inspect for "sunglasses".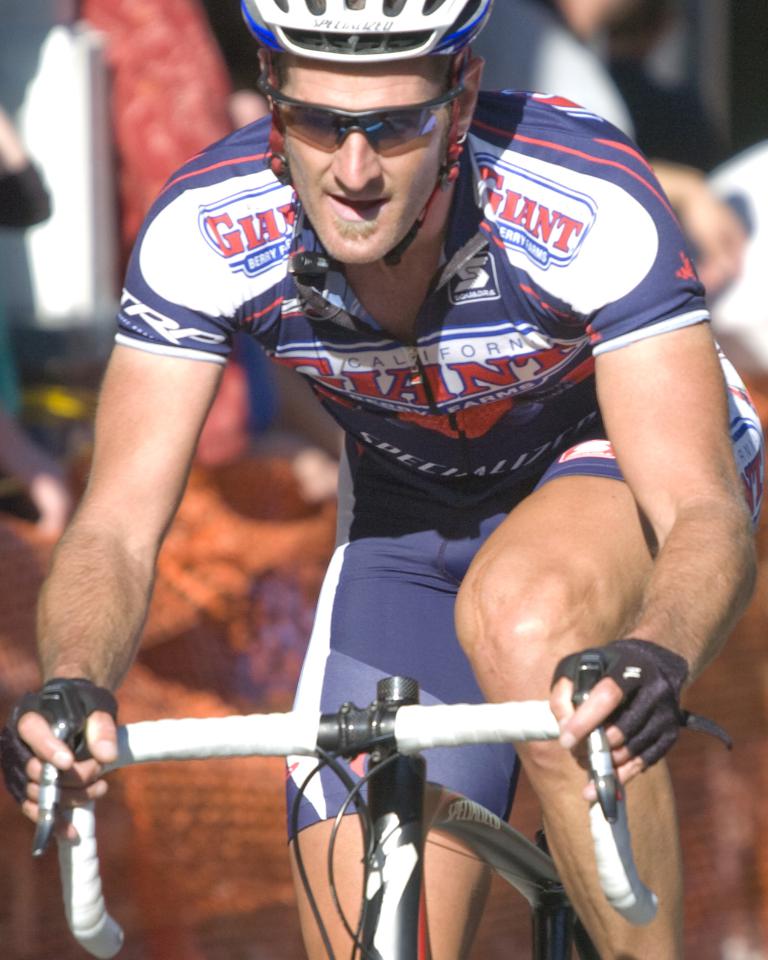
Inspection: bbox=[258, 57, 470, 155].
